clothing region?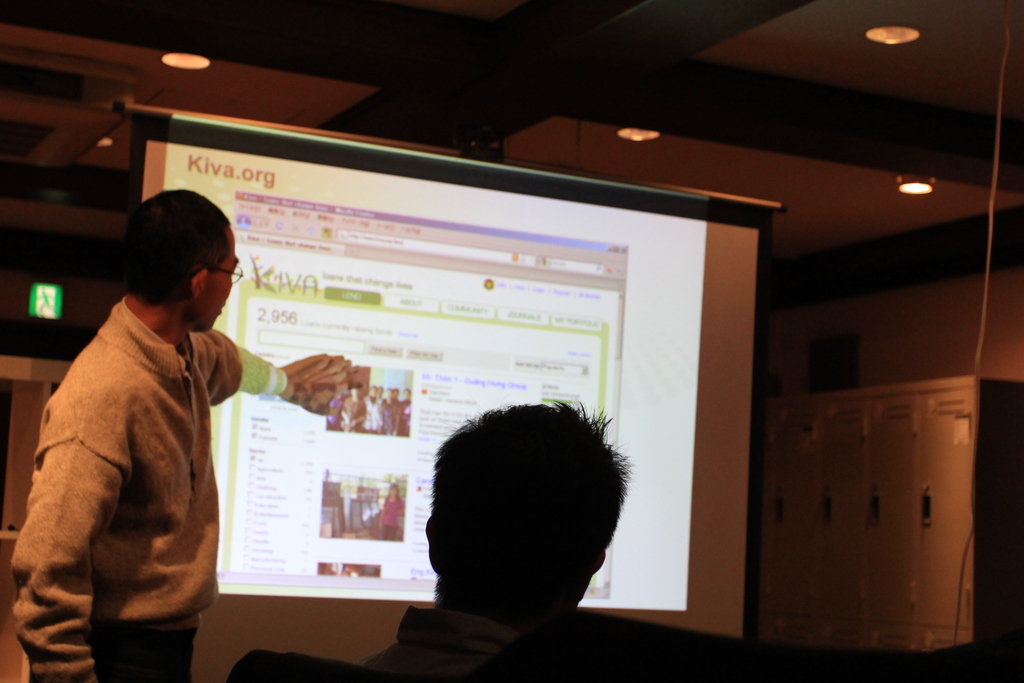
bbox=[364, 604, 521, 682]
